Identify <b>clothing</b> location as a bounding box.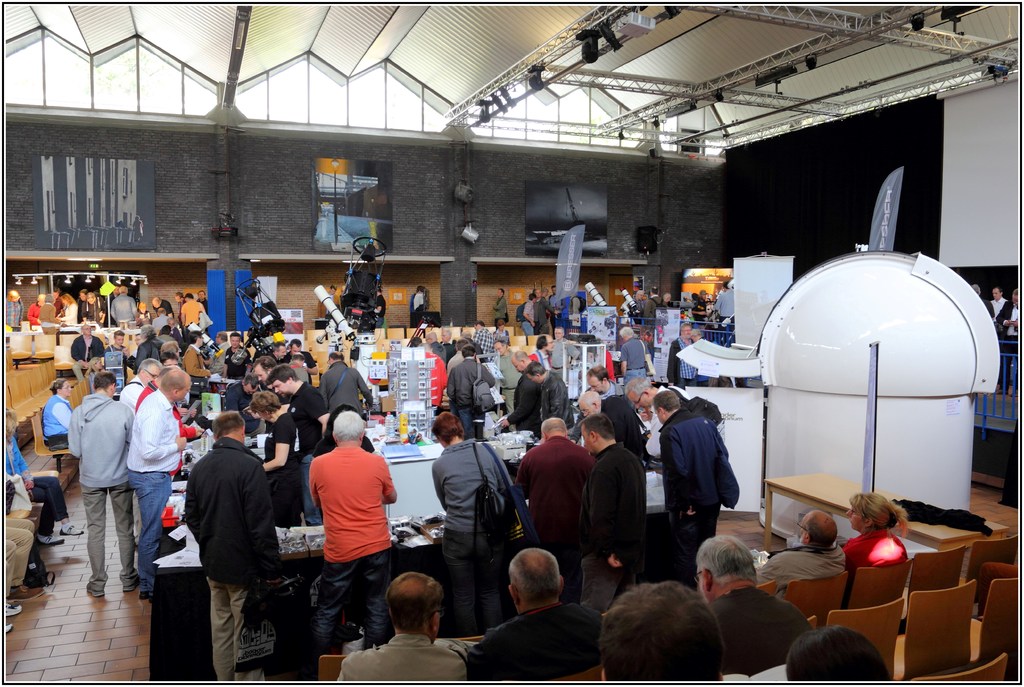
bbox=[180, 299, 209, 342].
